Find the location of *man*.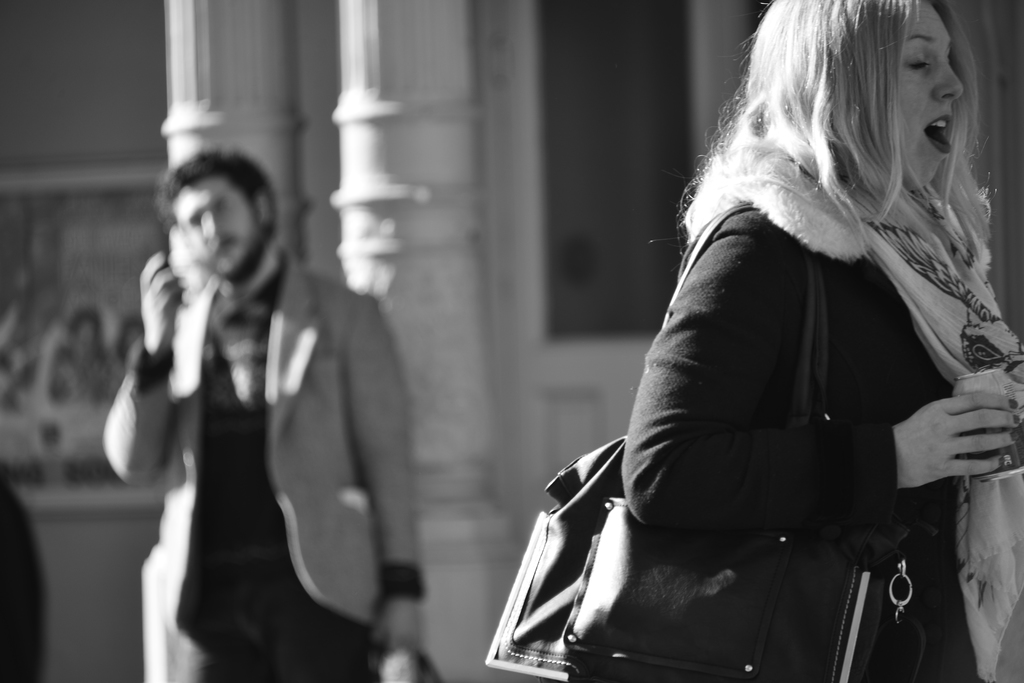
Location: <bbox>97, 106, 458, 679</bbox>.
